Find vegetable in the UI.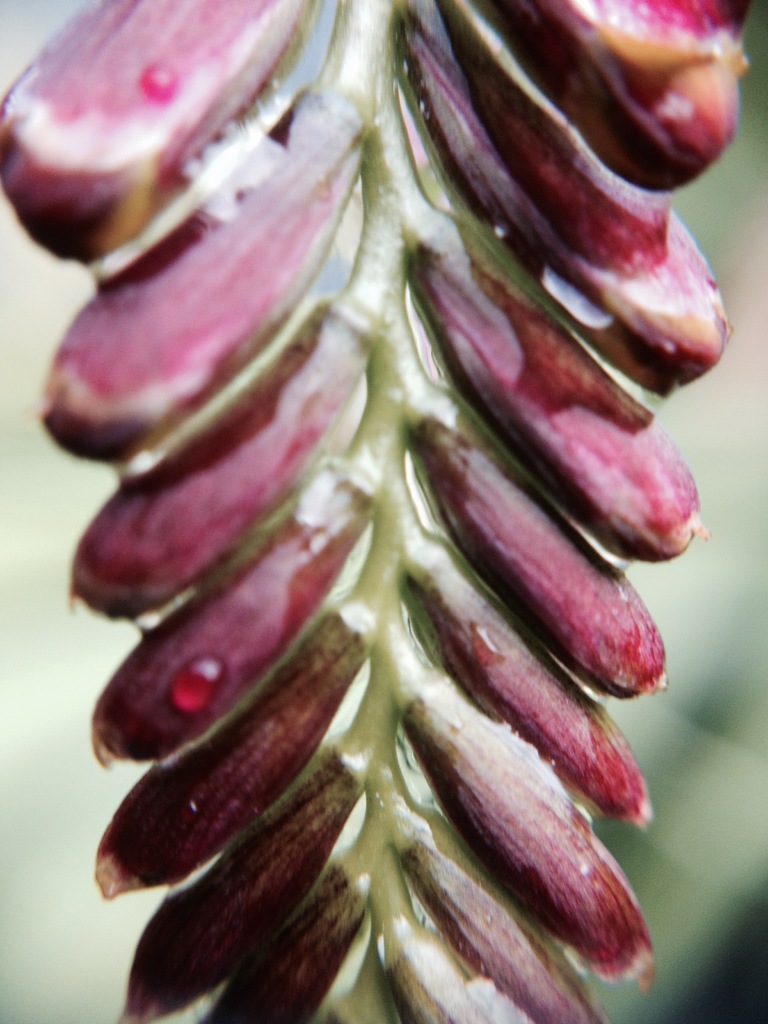
UI element at box(4, 0, 319, 266).
